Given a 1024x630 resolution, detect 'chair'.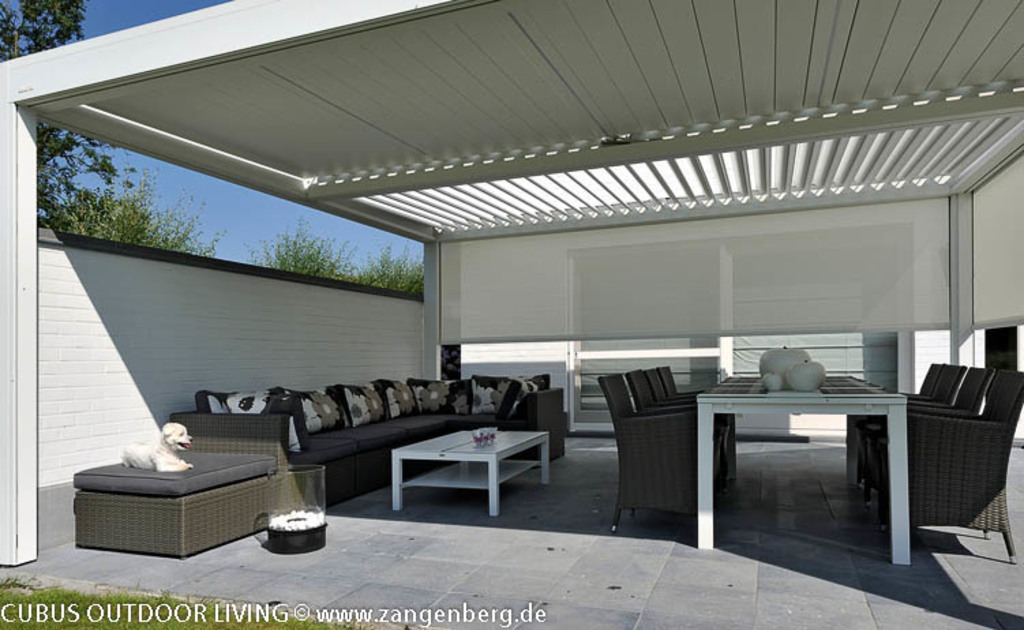
detection(646, 368, 721, 498).
